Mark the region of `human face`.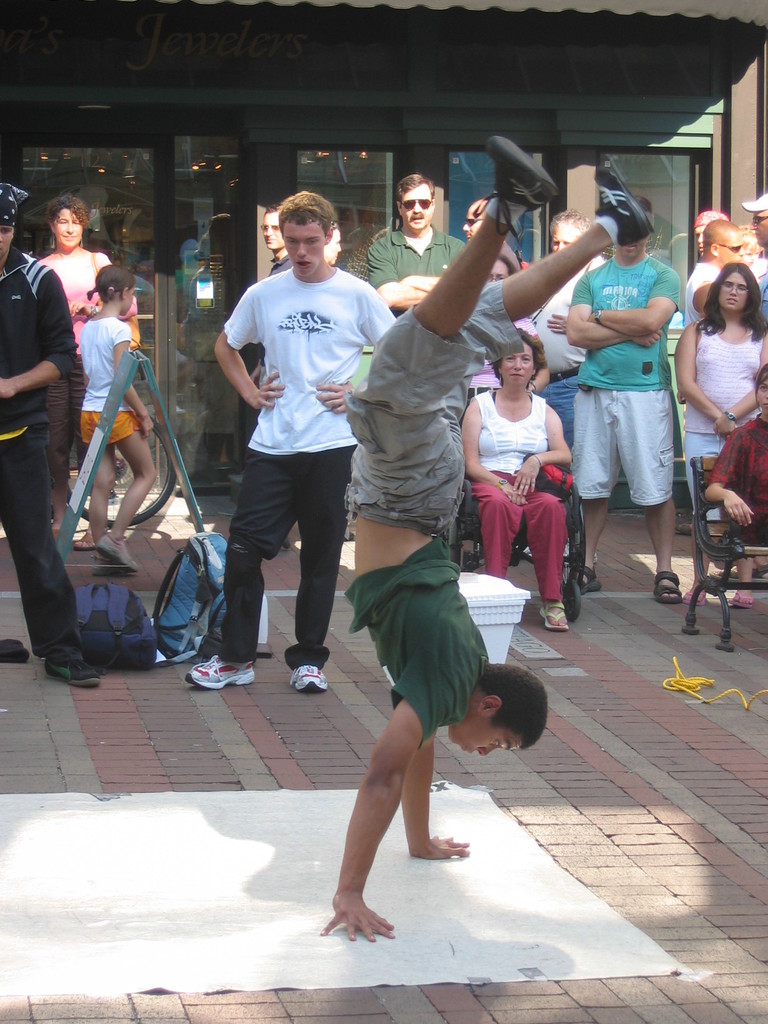
Region: Rect(749, 210, 767, 250).
